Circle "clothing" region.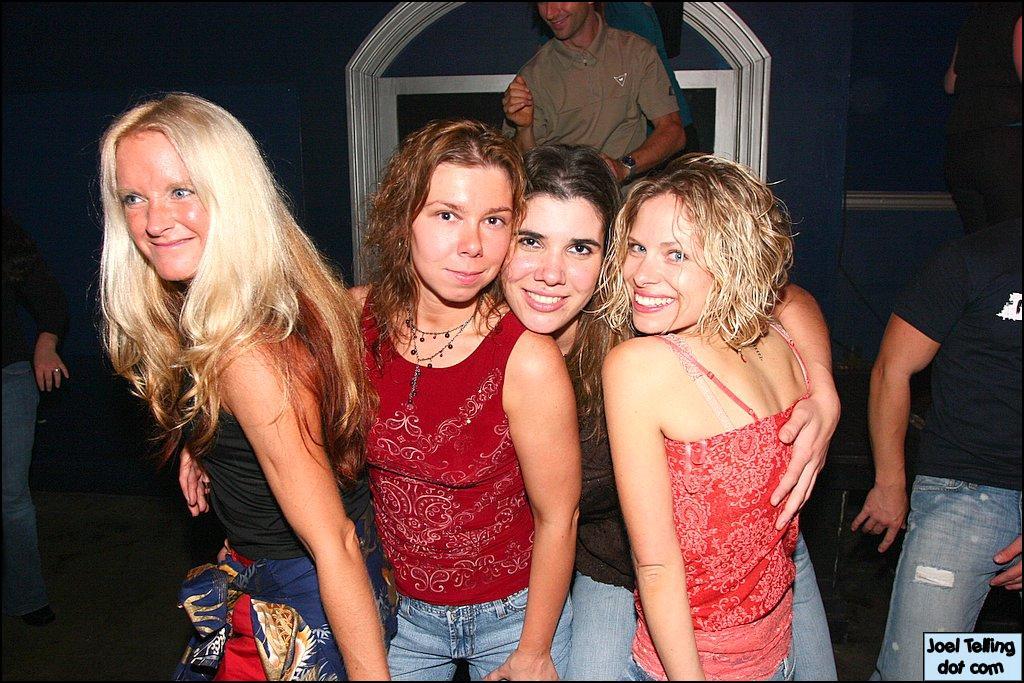
Region: <bbox>322, 264, 564, 682</bbox>.
